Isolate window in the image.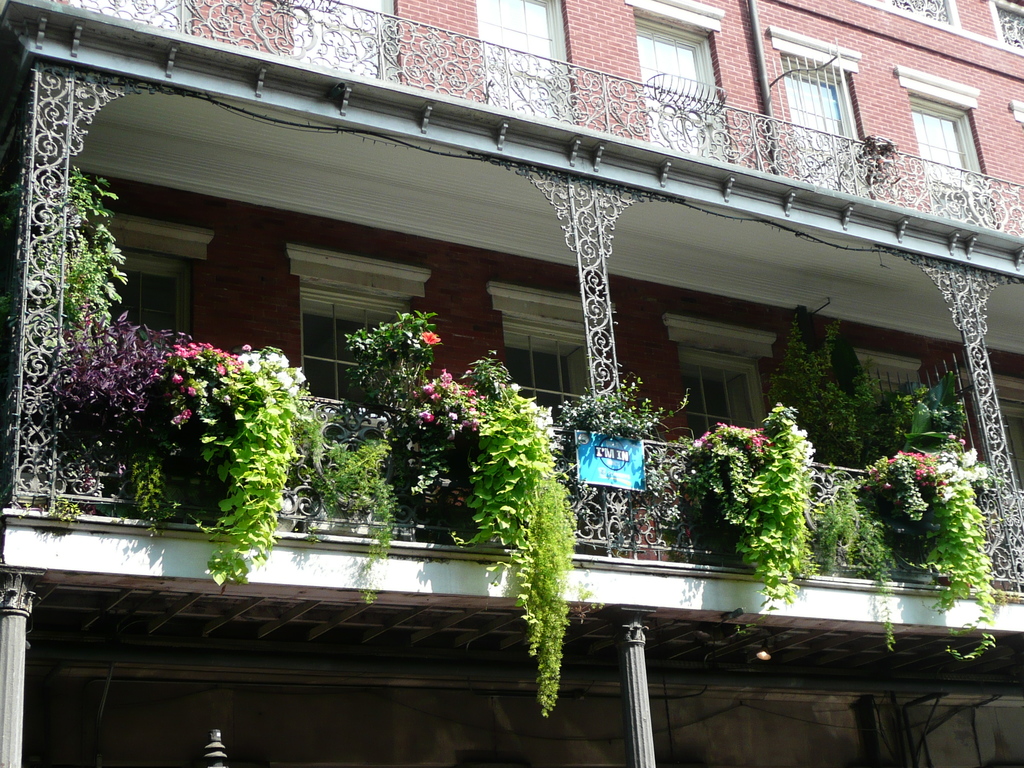
Isolated region: crop(71, 0, 193, 35).
